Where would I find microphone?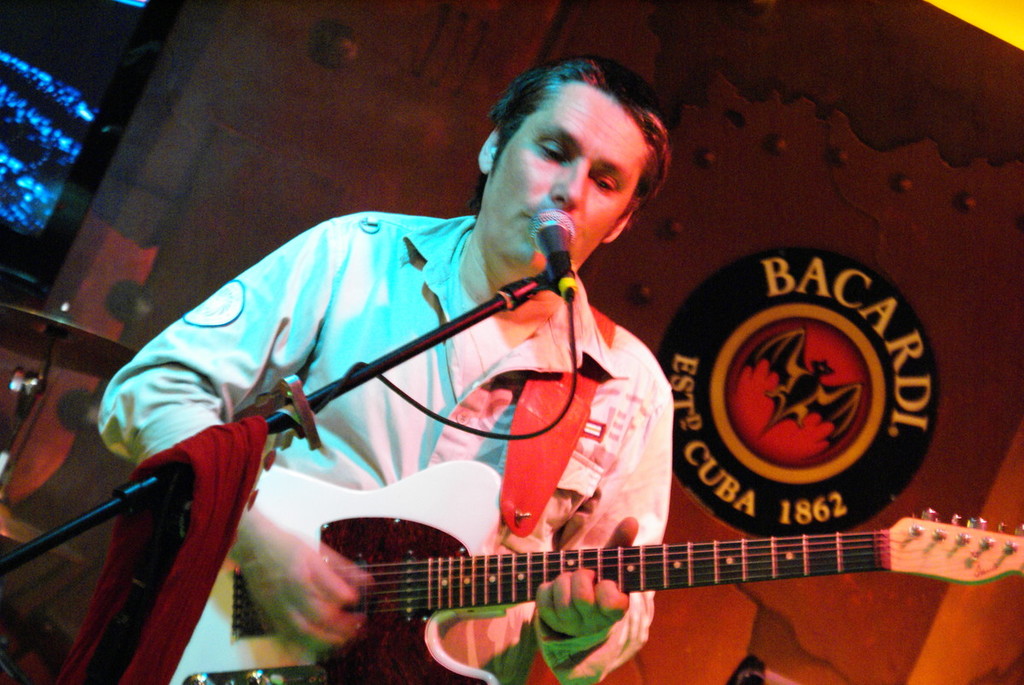
At x1=527 y1=205 x2=579 y2=295.
